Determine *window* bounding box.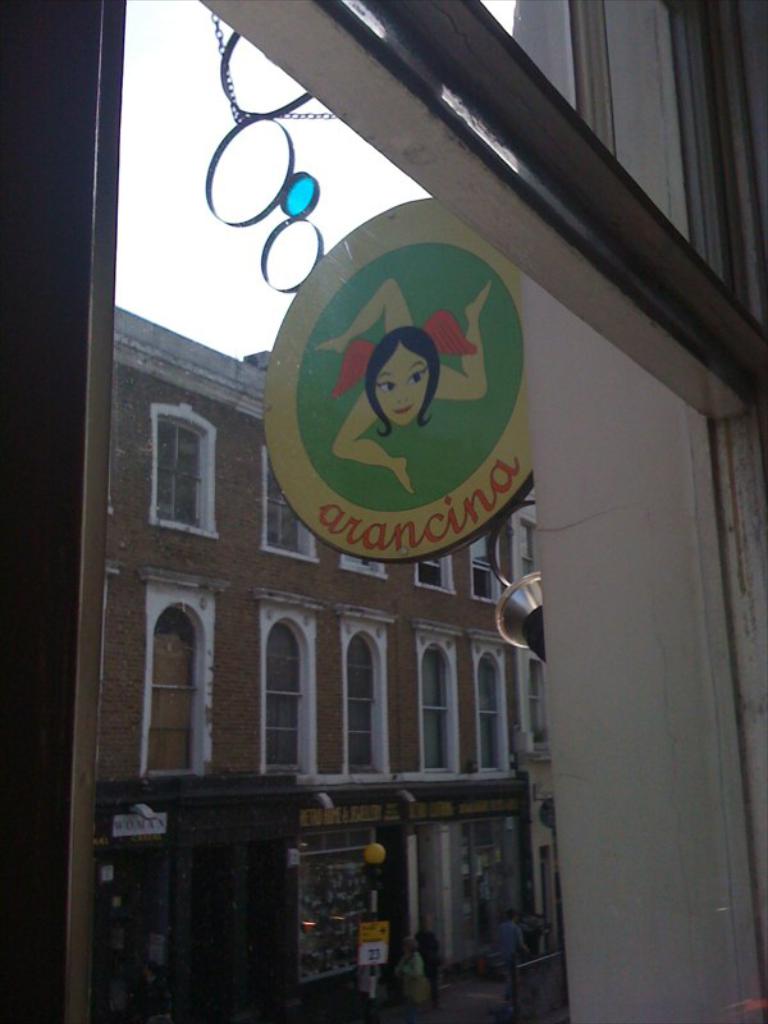
Determined: bbox=(157, 421, 220, 535).
